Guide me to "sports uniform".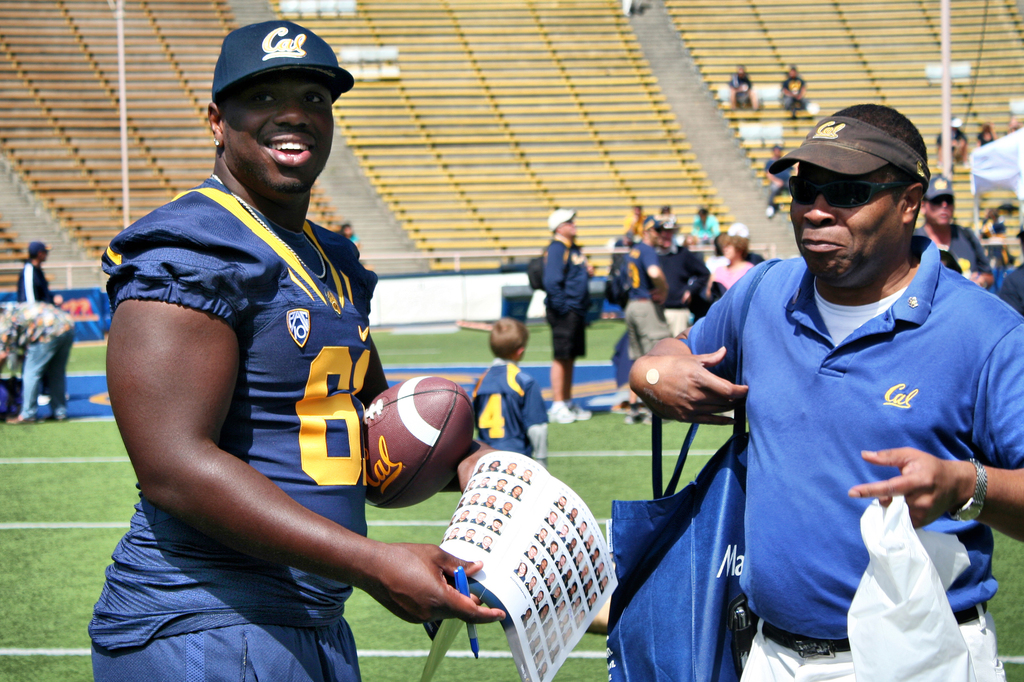
Guidance: <region>907, 216, 993, 290</region>.
